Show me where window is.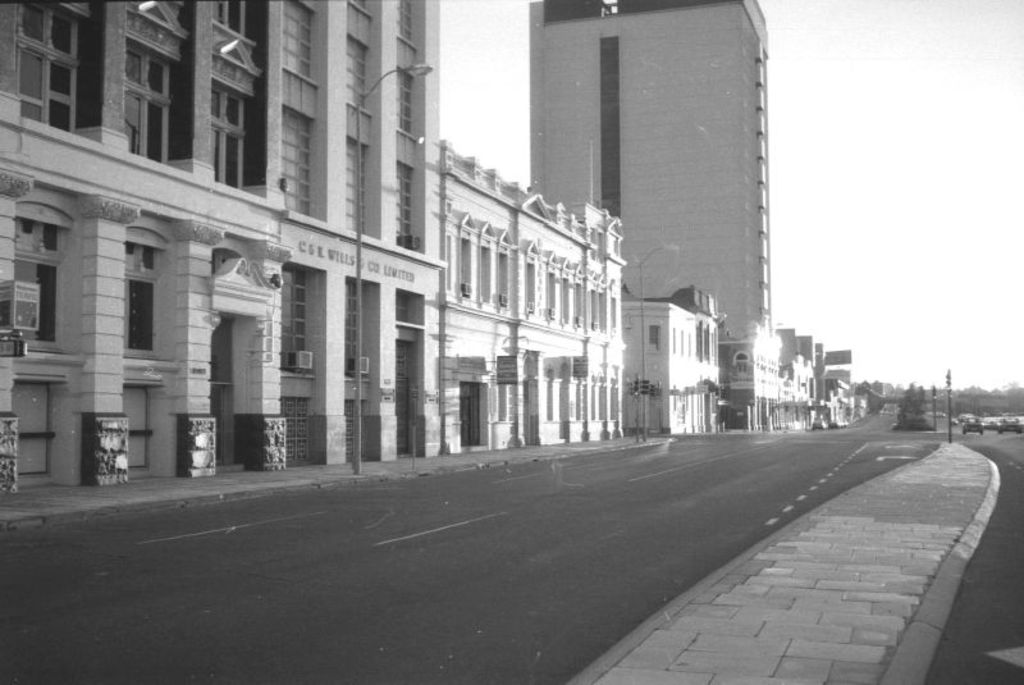
window is at (x1=279, y1=0, x2=316, y2=77).
